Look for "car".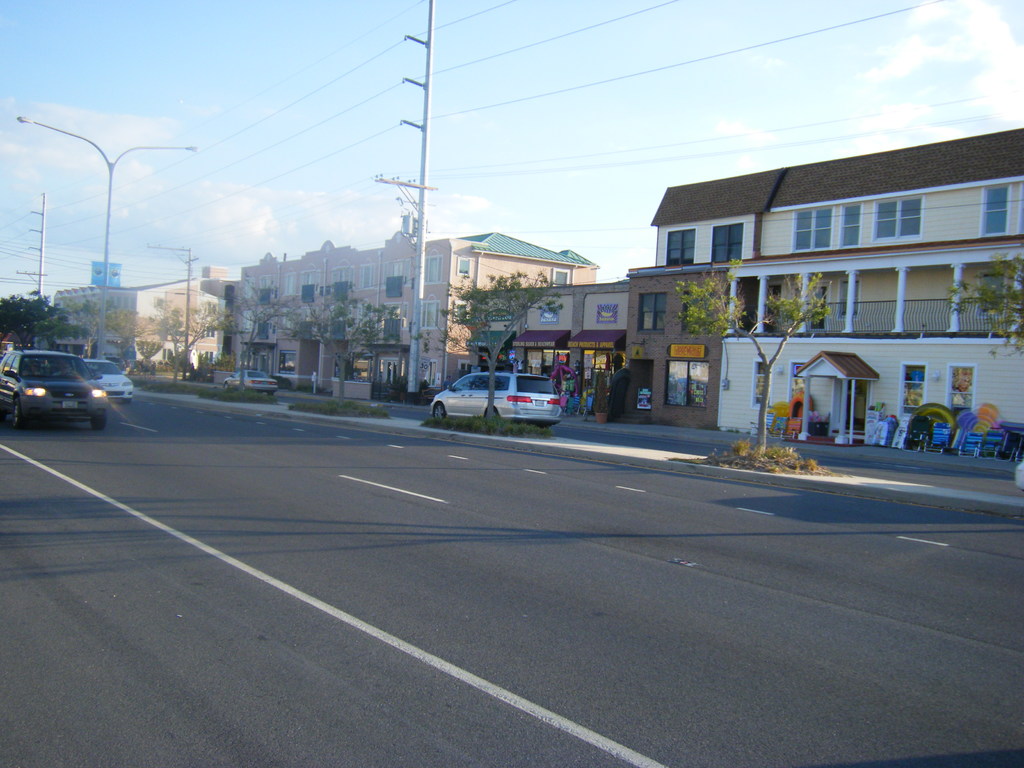
Found: locate(86, 359, 137, 408).
